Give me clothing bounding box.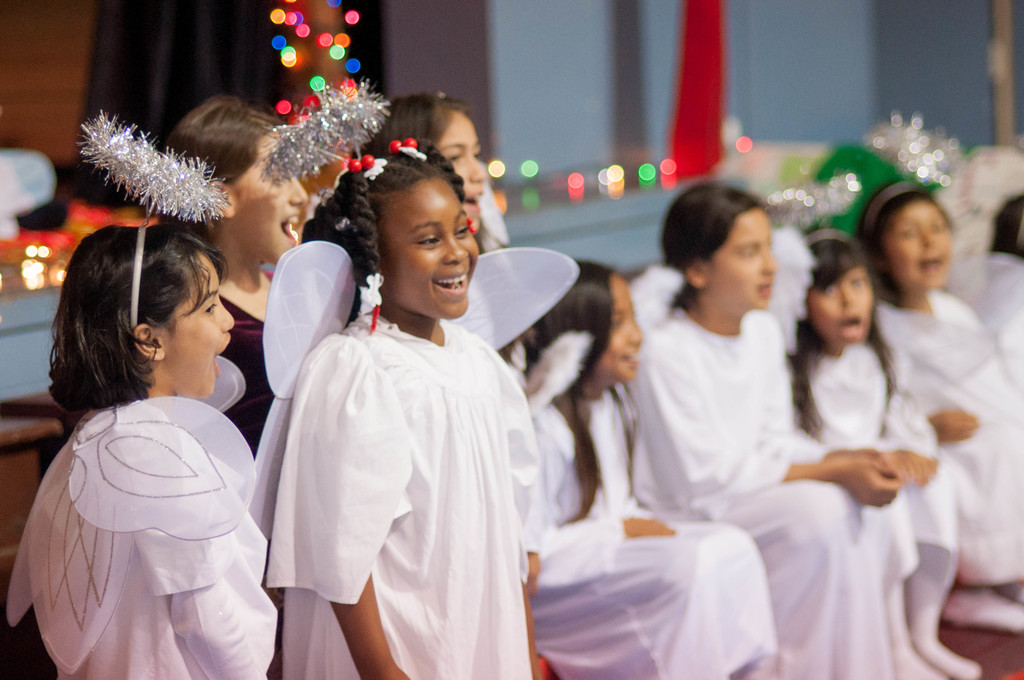
[511,324,781,679].
